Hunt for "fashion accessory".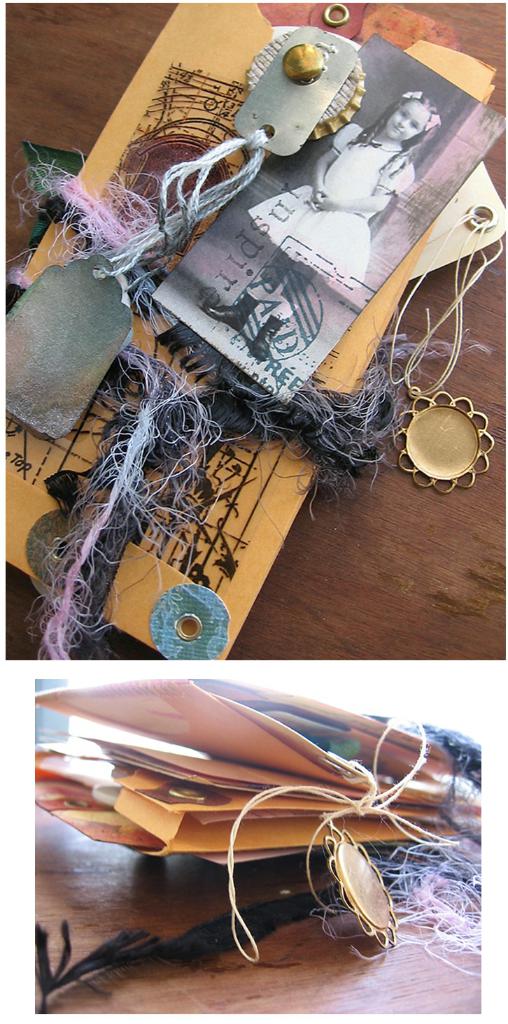
Hunted down at (386,235,507,500).
